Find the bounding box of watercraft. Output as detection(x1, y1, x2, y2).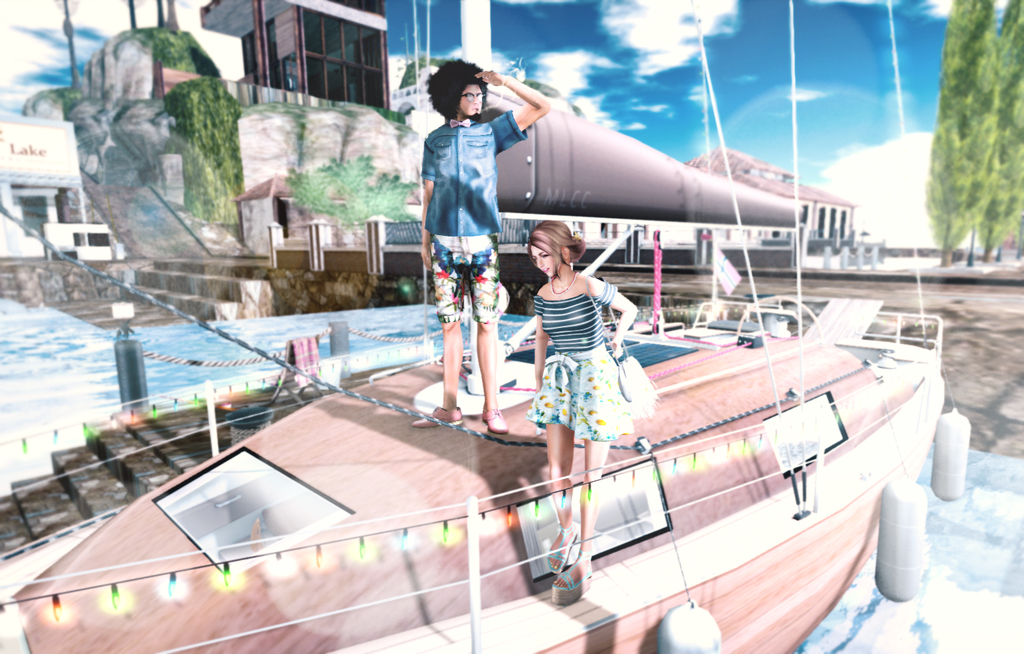
detection(0, 0, 944, 653).
